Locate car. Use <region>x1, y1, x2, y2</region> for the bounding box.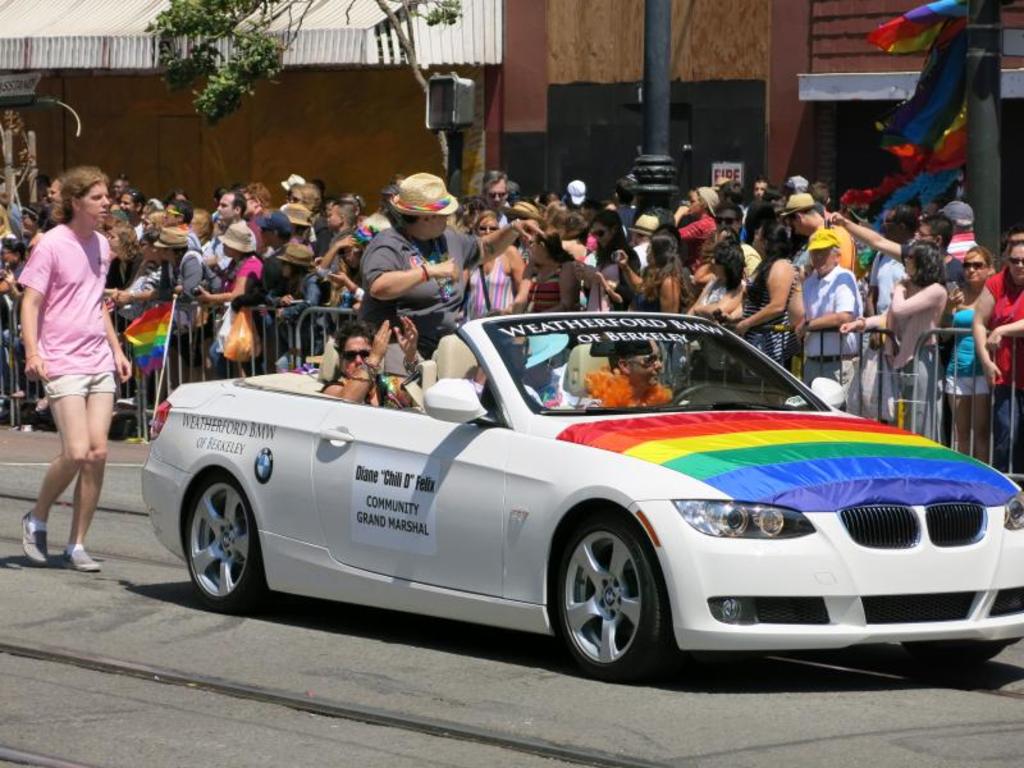
<region>137, 308, 1023, 687</region>.
